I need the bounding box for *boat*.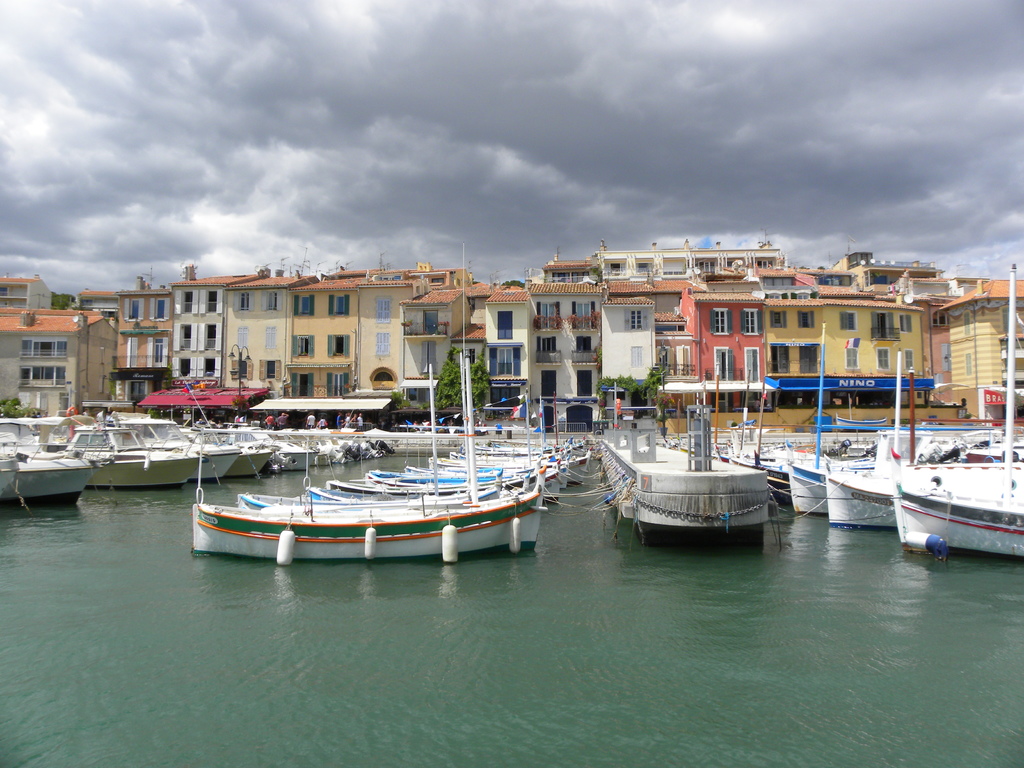
Here it is: Rect(236, 471, 529, 509).
